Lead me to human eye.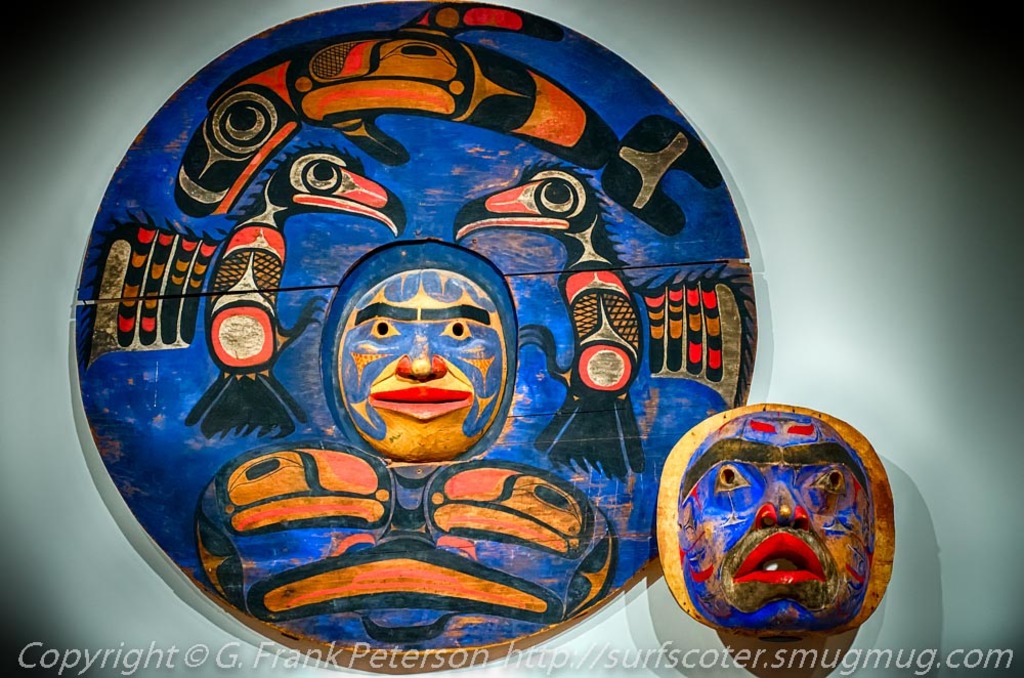
Lead to BBox(711, 464, 751, 497).
